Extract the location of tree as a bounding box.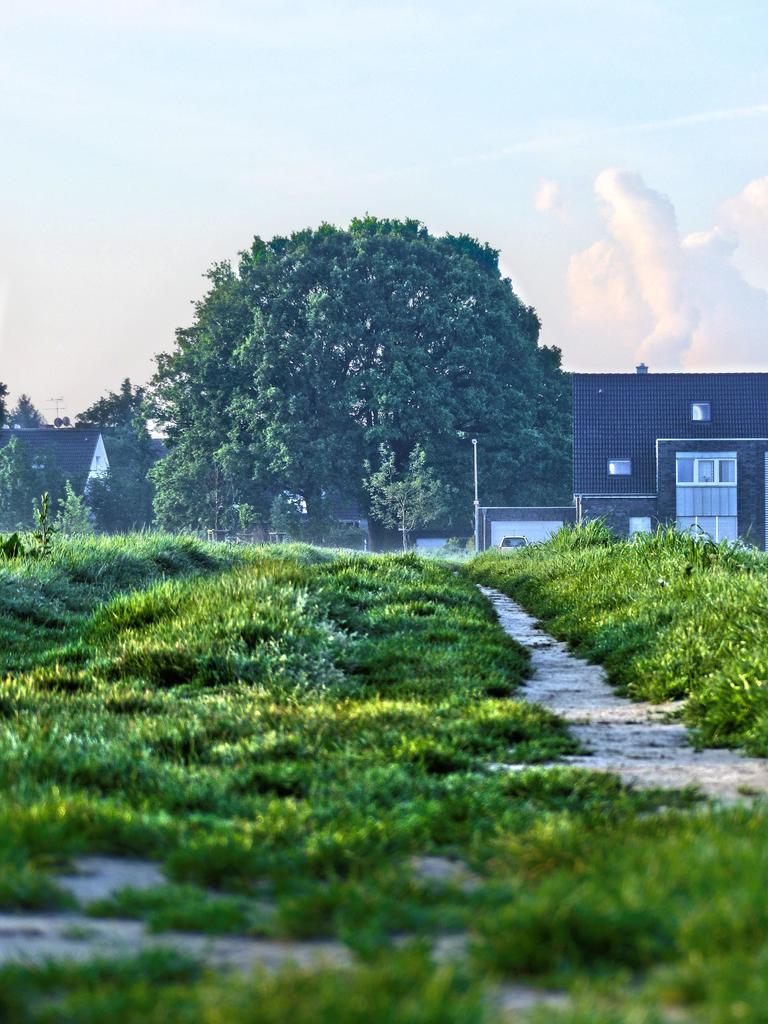
select_region(72, 374, 156, 533).
